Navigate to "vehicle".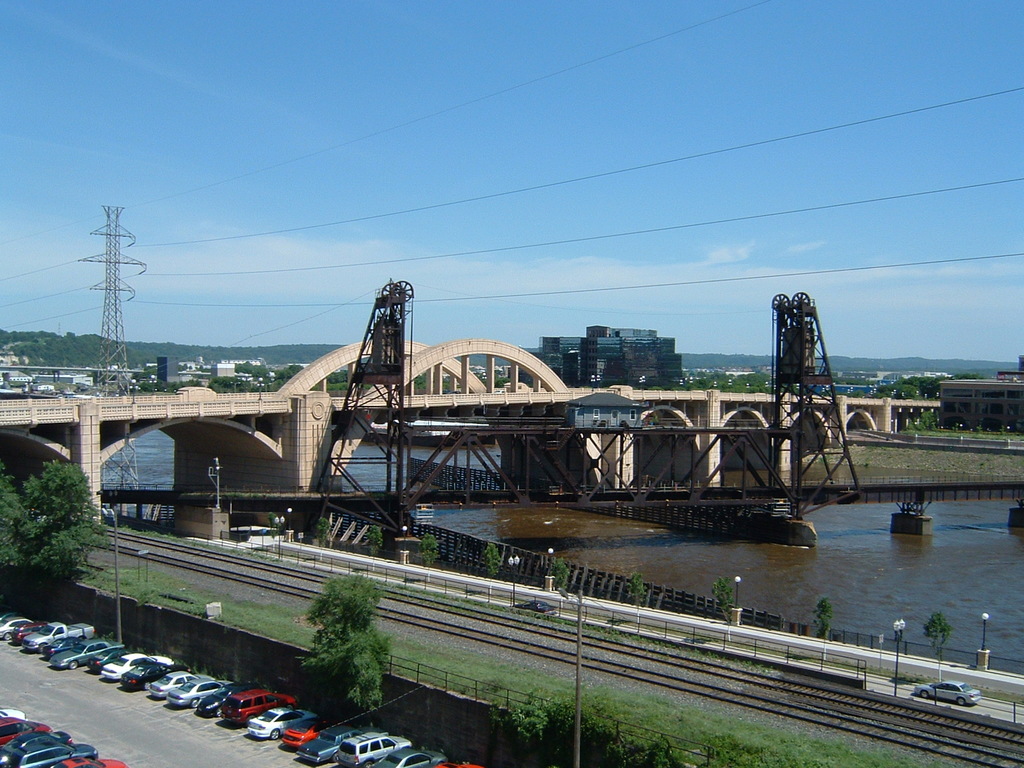
Navigation target: (0,745,99,767).
